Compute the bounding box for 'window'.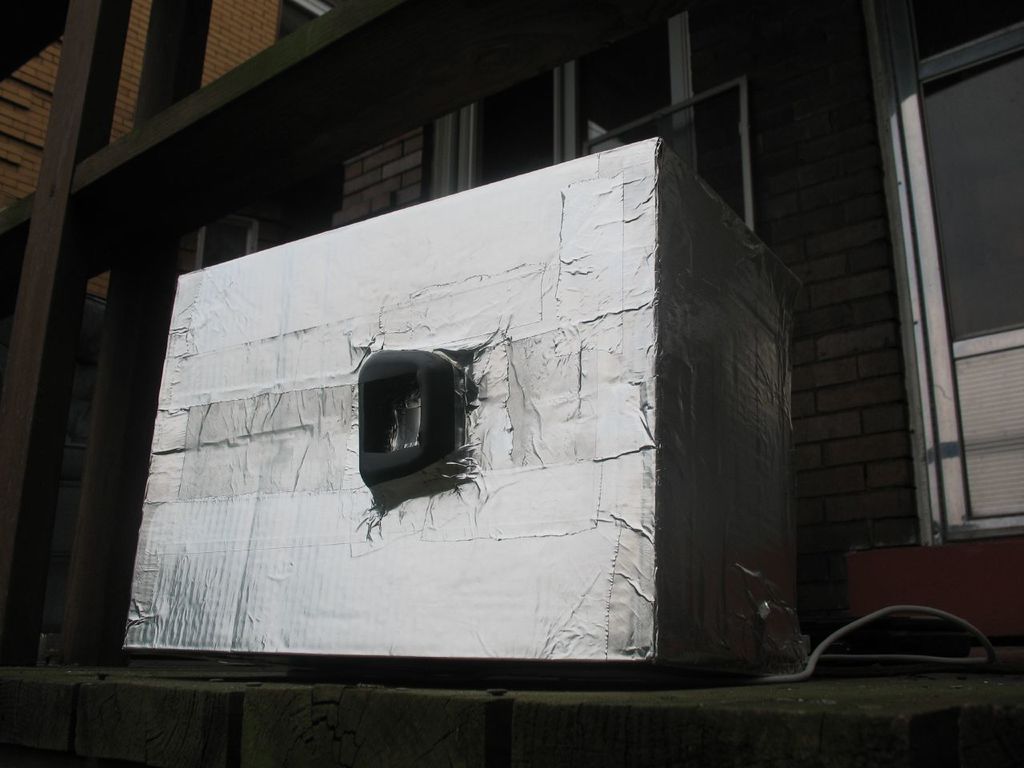
438:14:694:202.
